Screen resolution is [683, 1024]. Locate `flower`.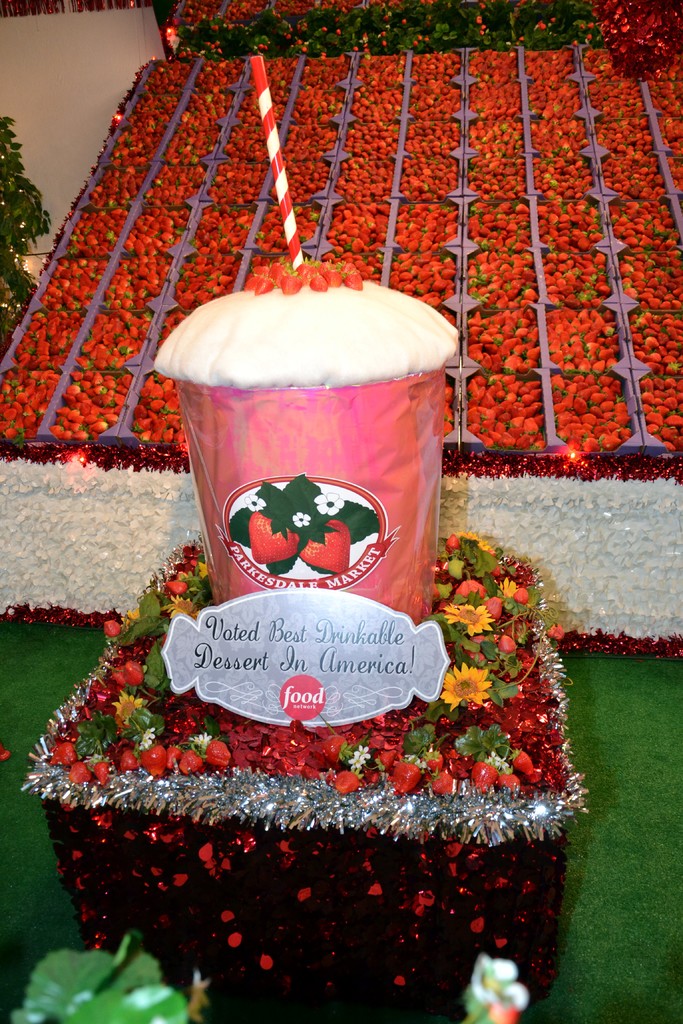
(444,600,488,630).
